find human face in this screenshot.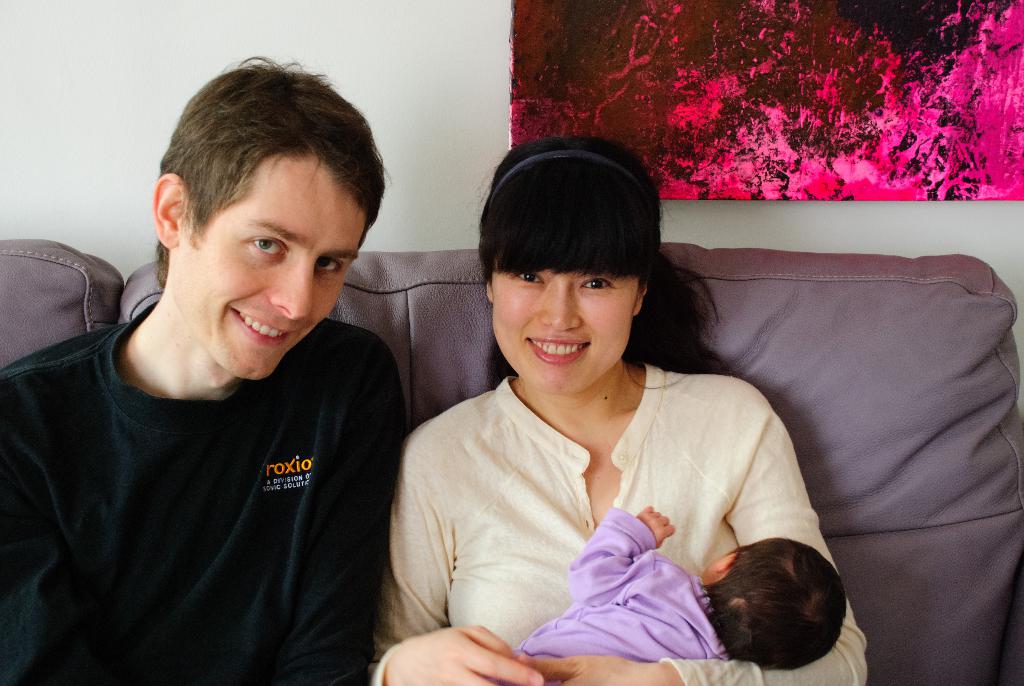
The bounding box for human face is x1=491, y1=267, x2=639, y2=391.
